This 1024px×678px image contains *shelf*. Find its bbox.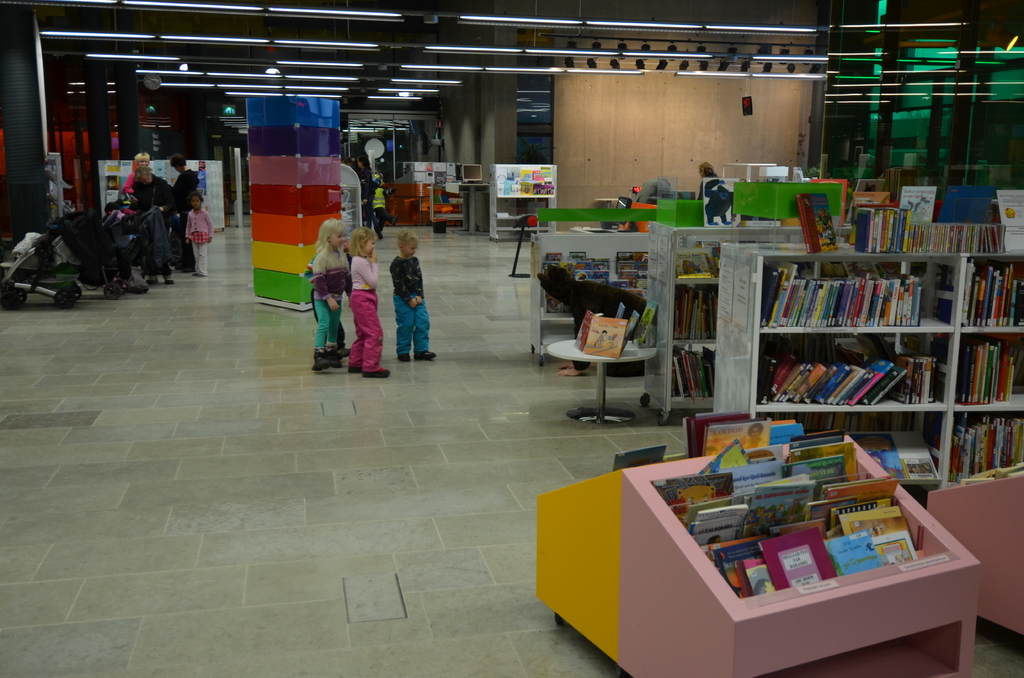
714, 236, 1023, 492.
